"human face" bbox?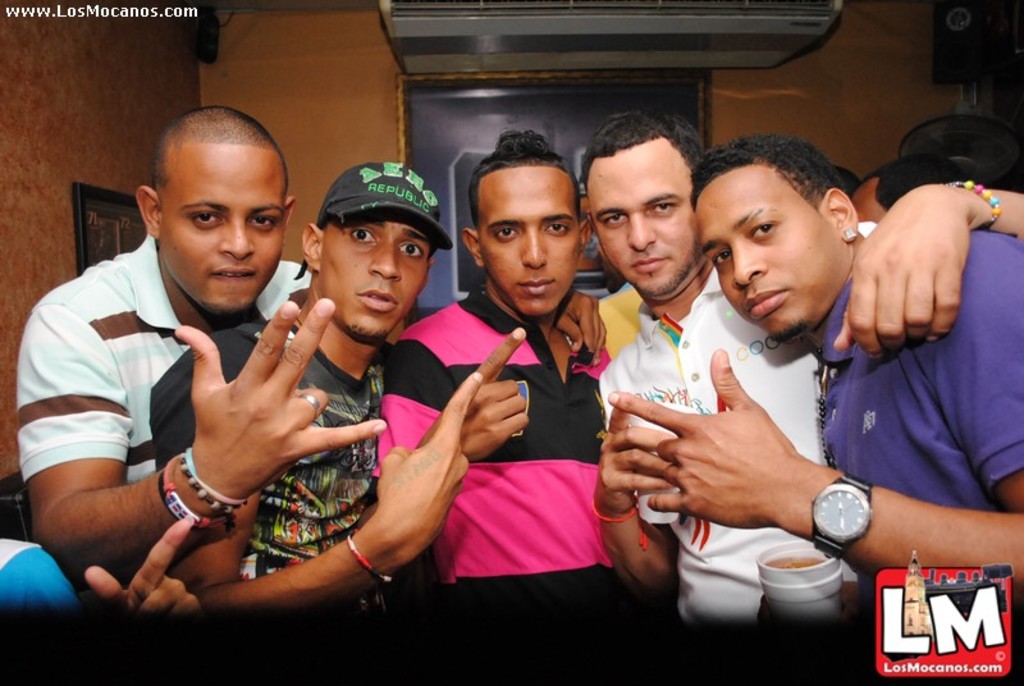
[left=317, top=212, right=431, bottom=342]
